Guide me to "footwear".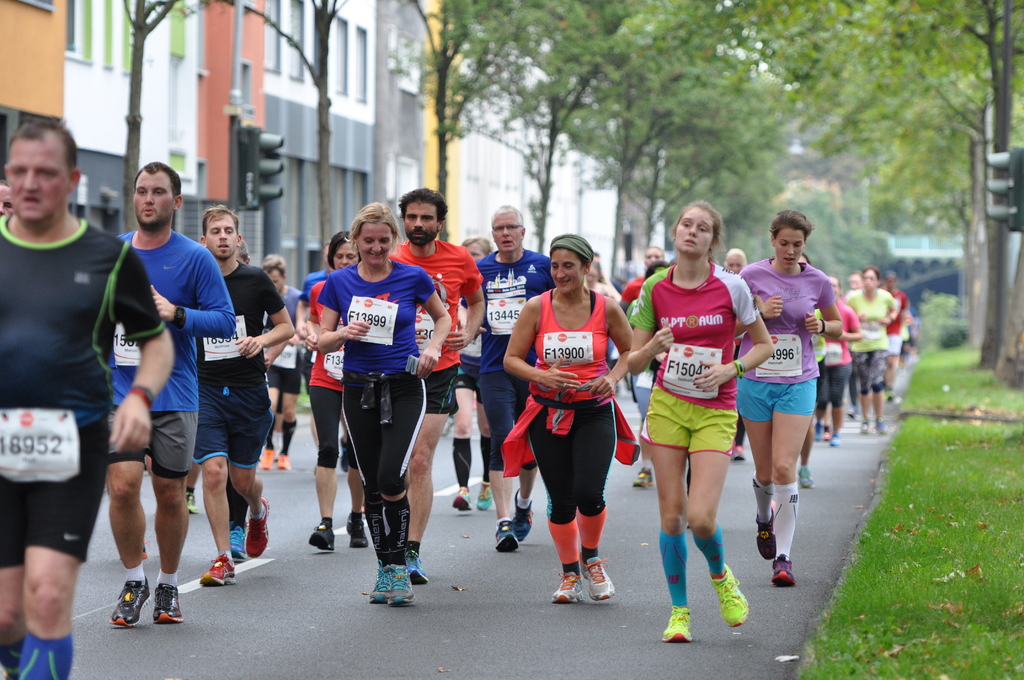
Guidance: Rect(109, 579, 150, 627).
